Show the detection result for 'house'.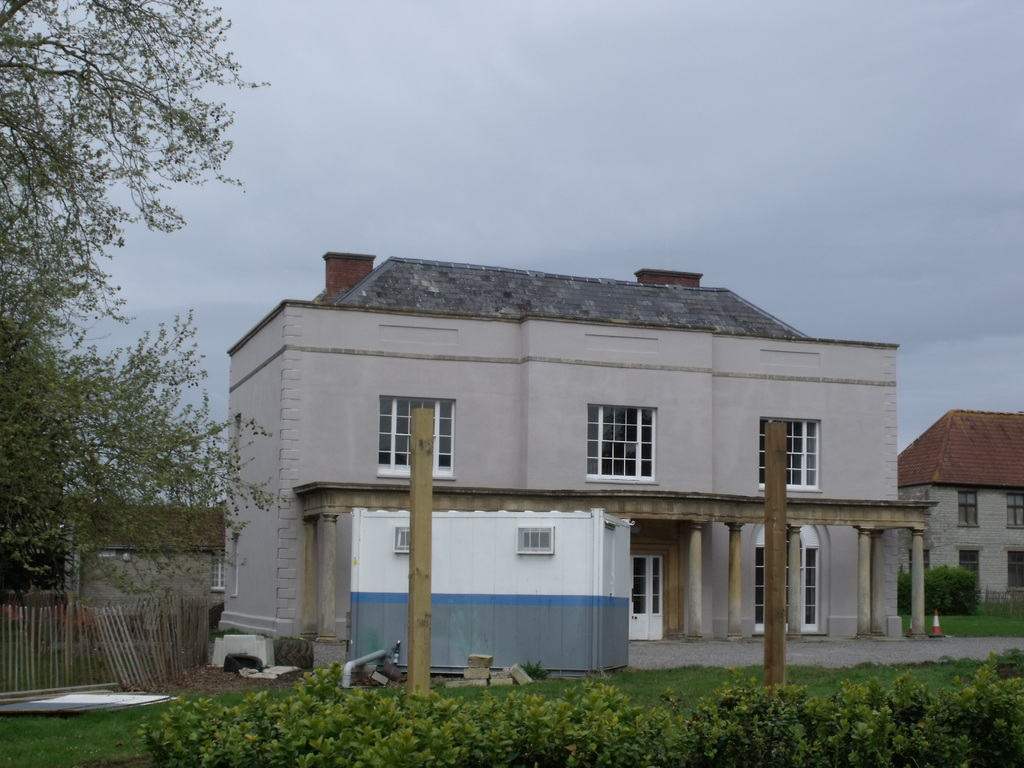
locate(911, 404, 1019, 643).
